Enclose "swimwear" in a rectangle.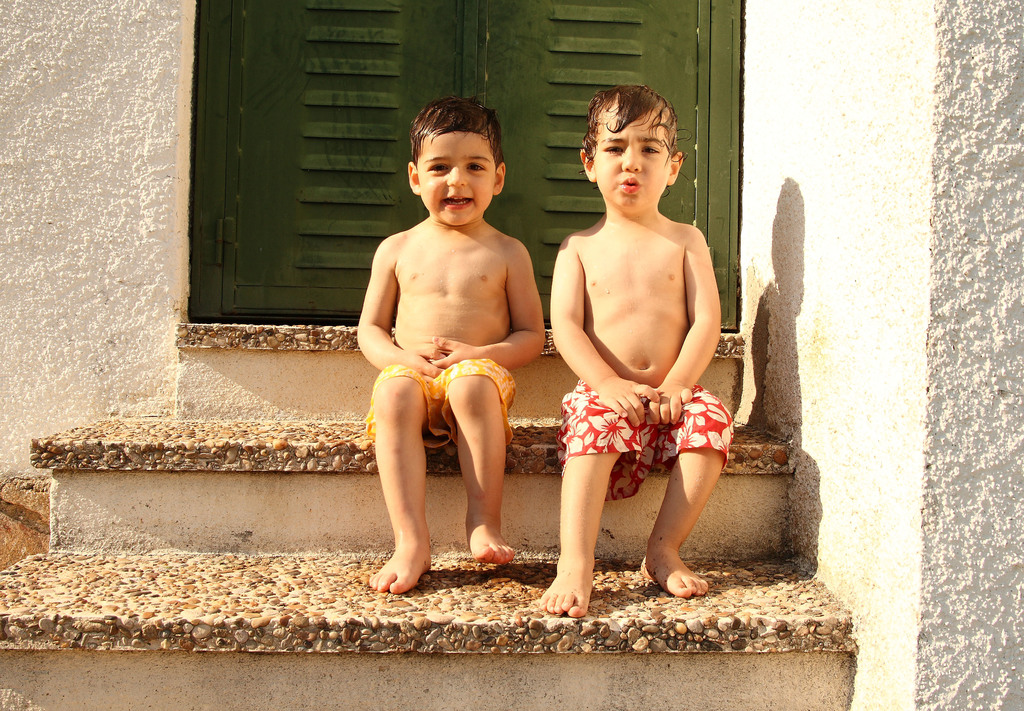
(546,378,766,509).
